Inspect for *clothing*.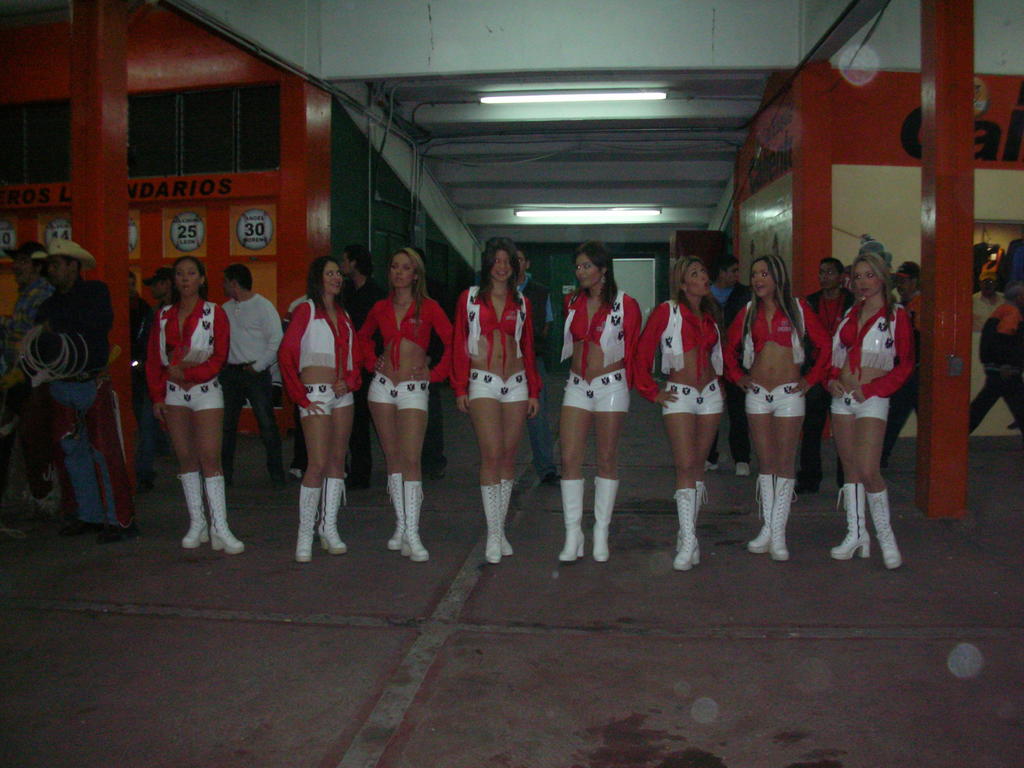
Inspection: box(816, 285, 860, 474).
